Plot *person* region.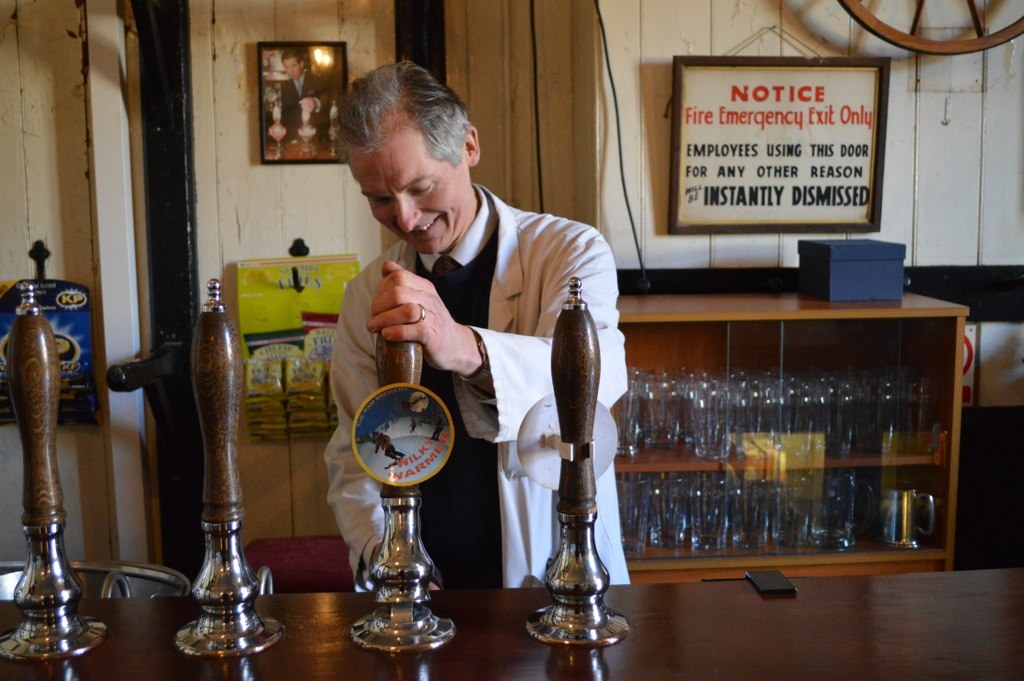
Plotted at 356:419:397:462.
